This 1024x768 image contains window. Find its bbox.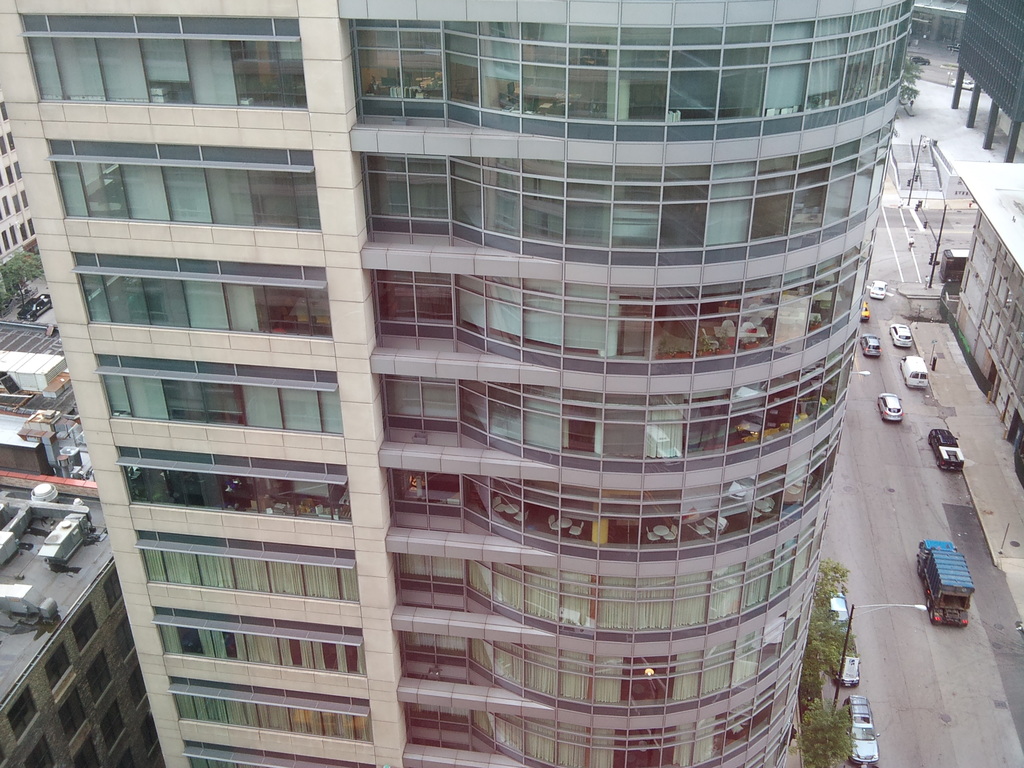
left=74, top=738, right=104, bottom=767.
